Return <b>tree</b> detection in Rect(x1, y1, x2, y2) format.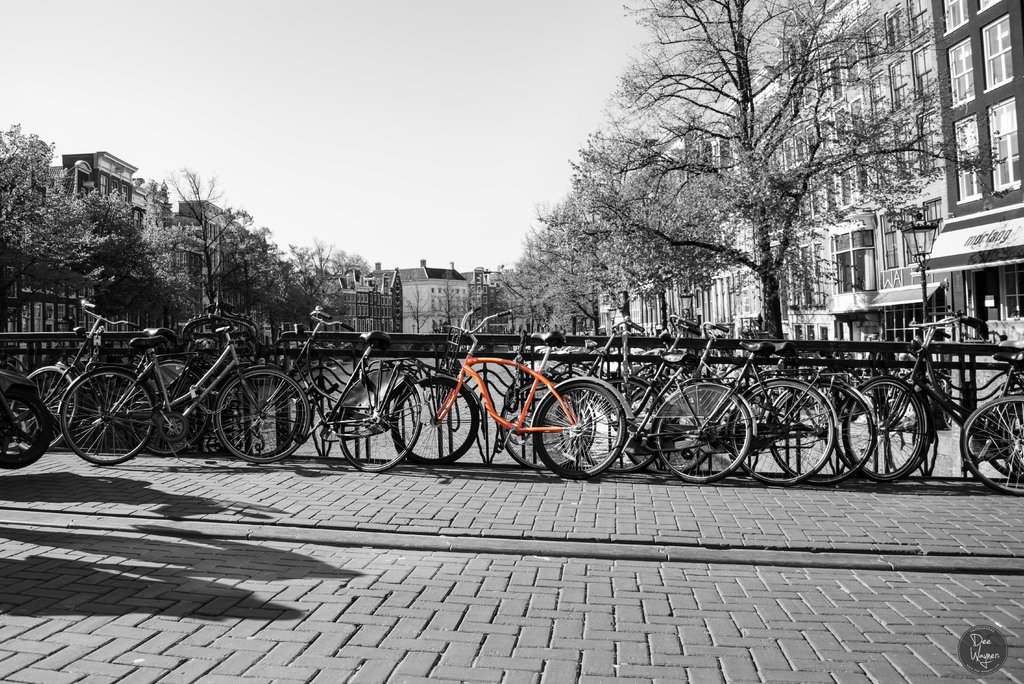
Rect(290, 242, 374, 321).
